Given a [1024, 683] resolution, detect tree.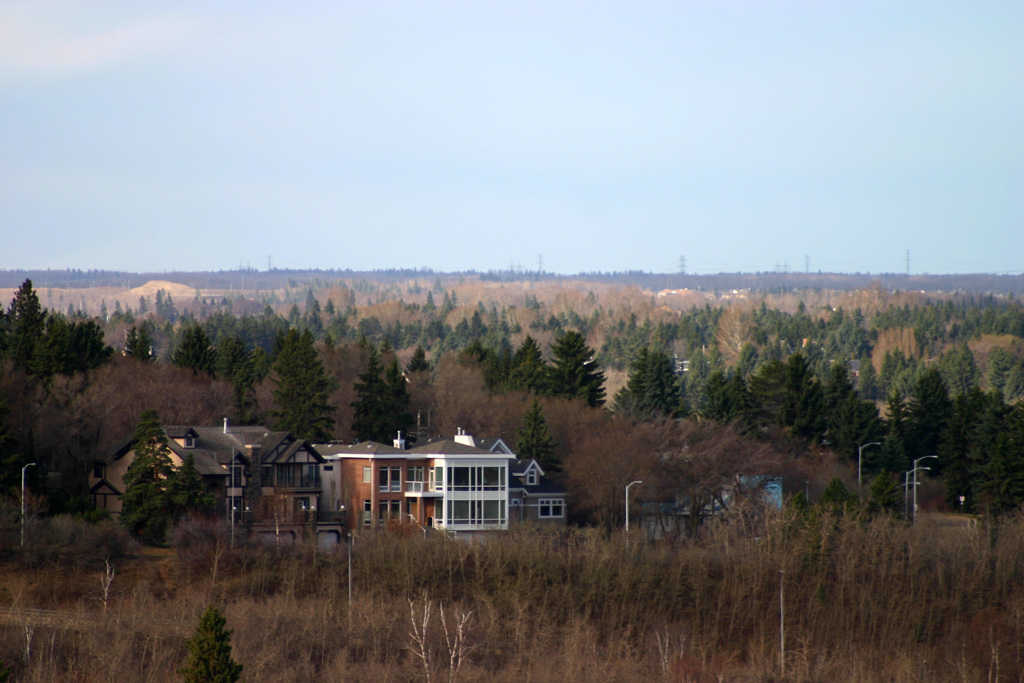
Rect(819, 481, 862, 520).
